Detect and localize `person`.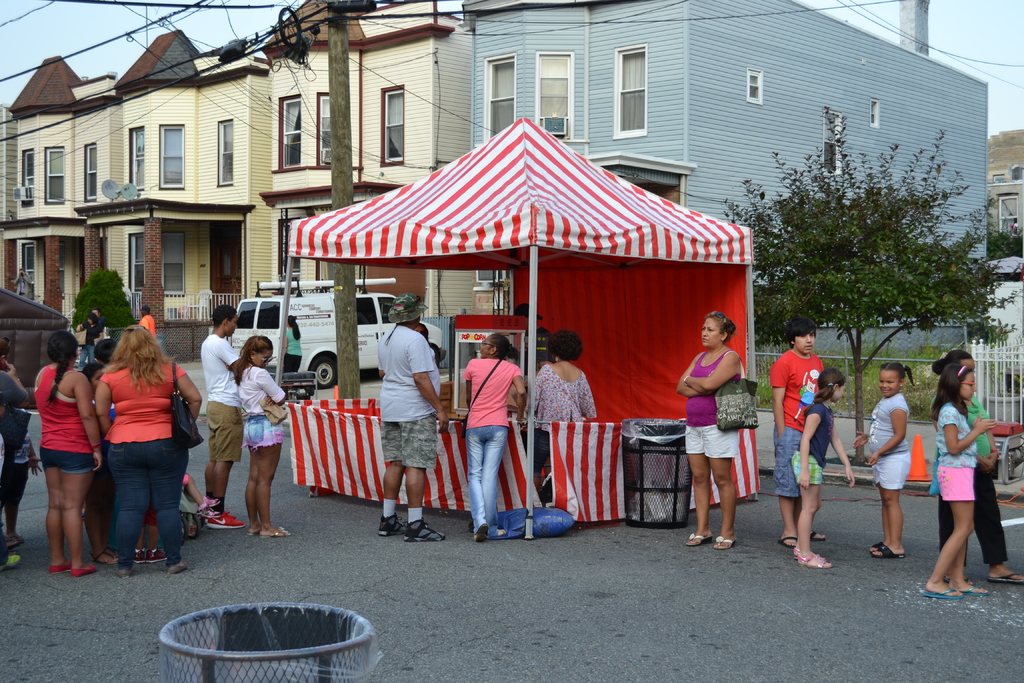
Localized at pyautogui.locateOnScreen(920, 358, 993, 600).
